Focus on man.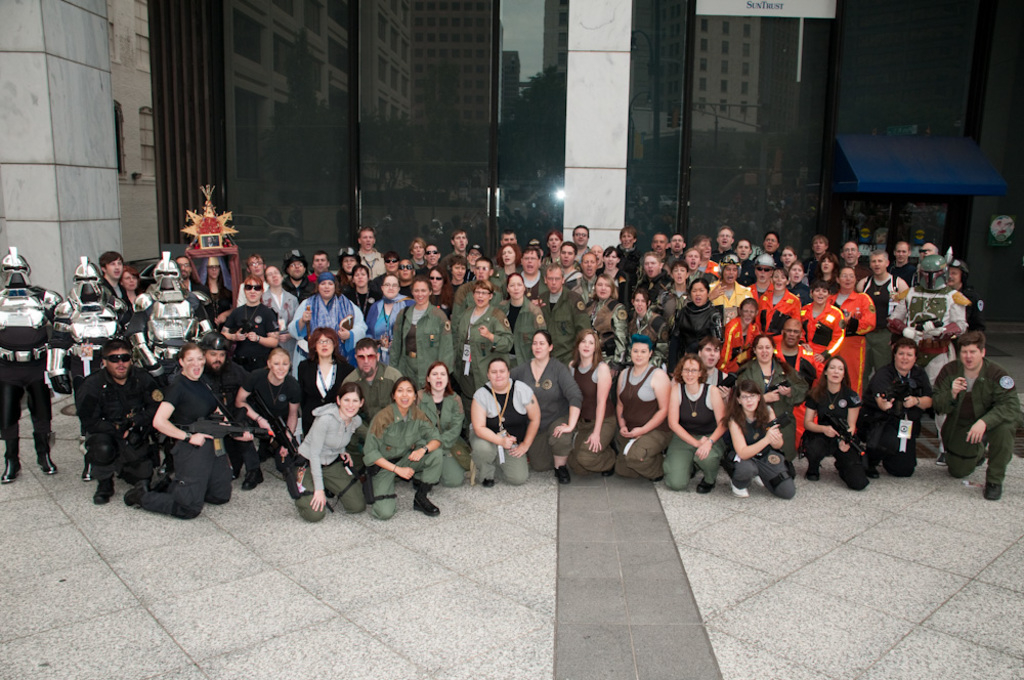
Focused at box(160, 252, 229, 354).
